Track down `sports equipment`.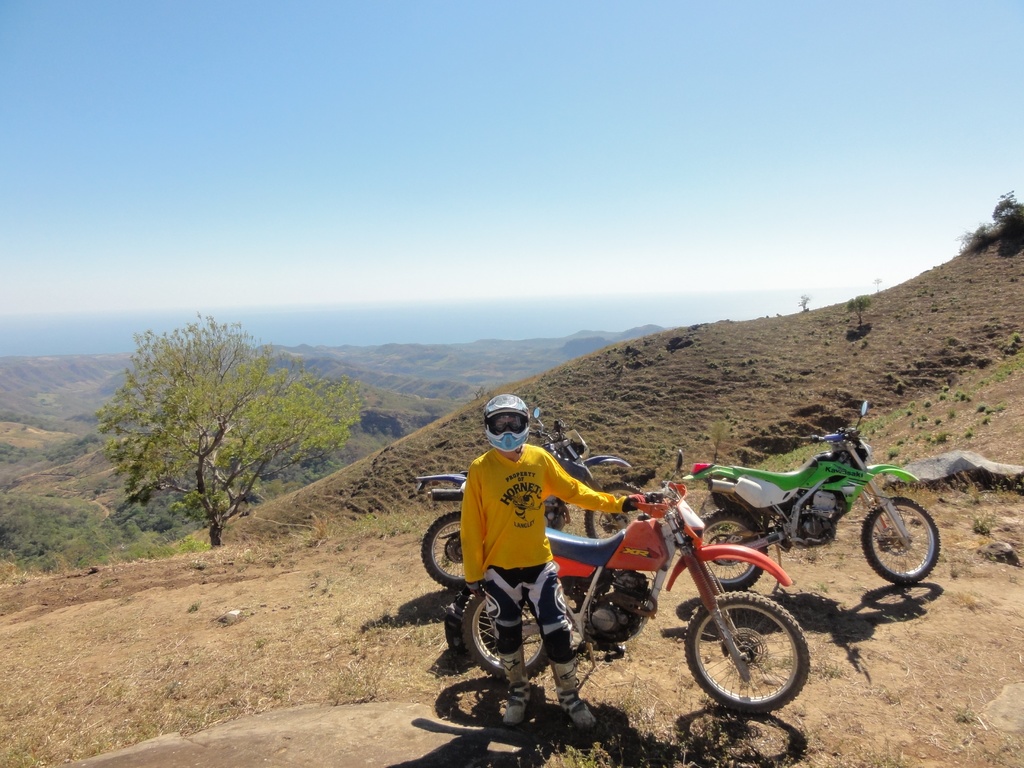
Tracked to 692:398:943:584.
